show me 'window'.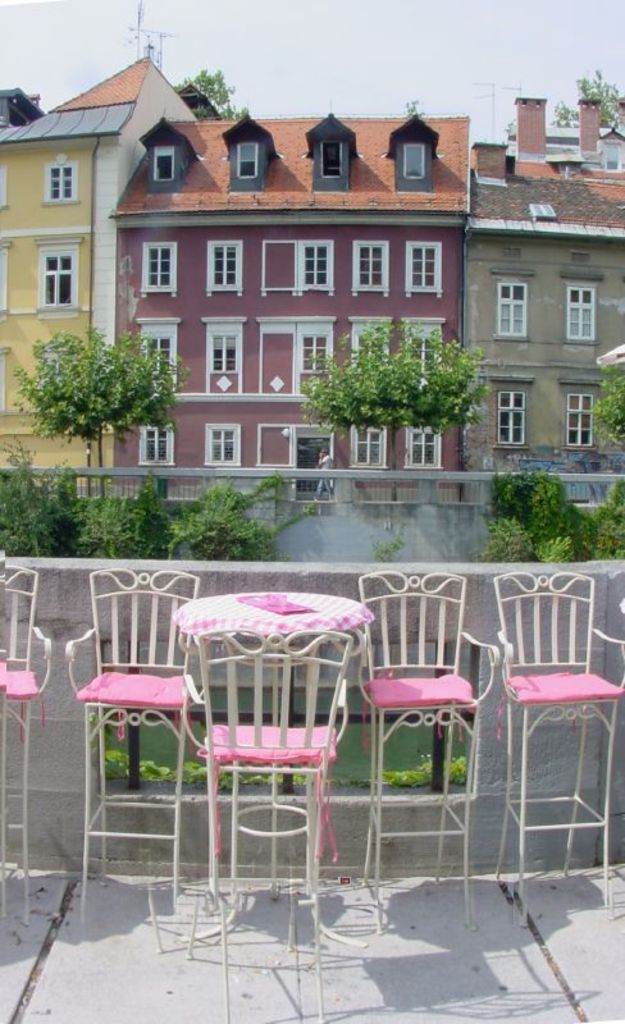
'window' is here: region(414, 242, 444, 289).
